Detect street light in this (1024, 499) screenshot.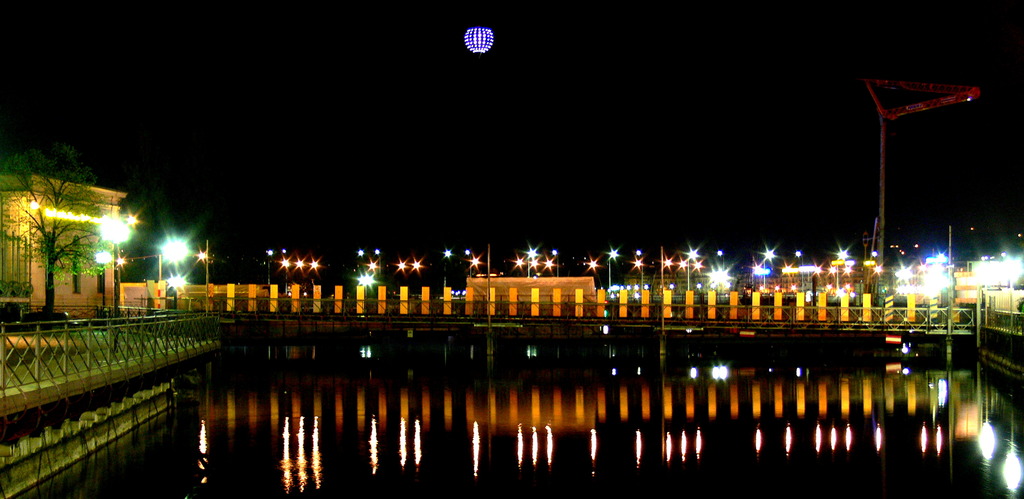
Detection: BBox(852, 82, 963, 311).
